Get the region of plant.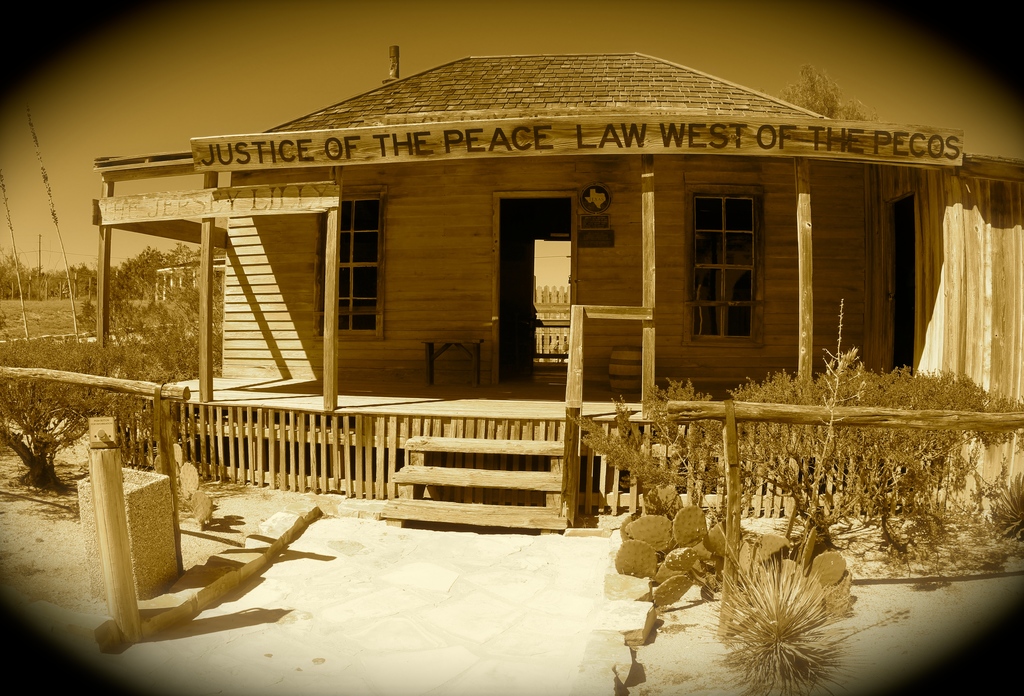
[724,371,844,520].
